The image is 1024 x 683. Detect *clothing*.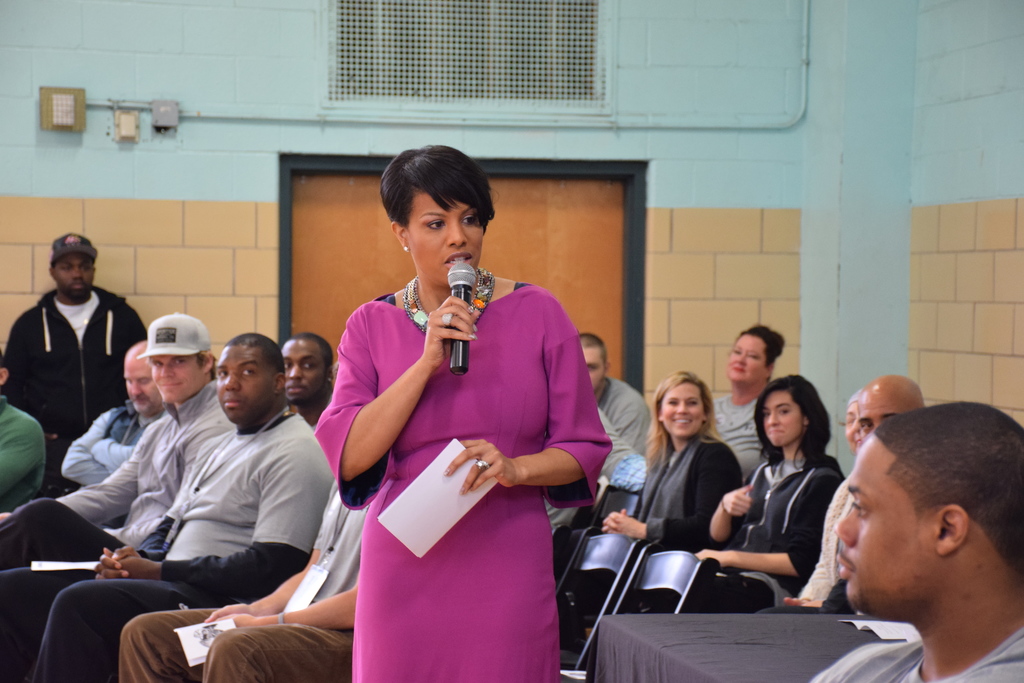
Detection: <box>601,379,650,465</box>.
